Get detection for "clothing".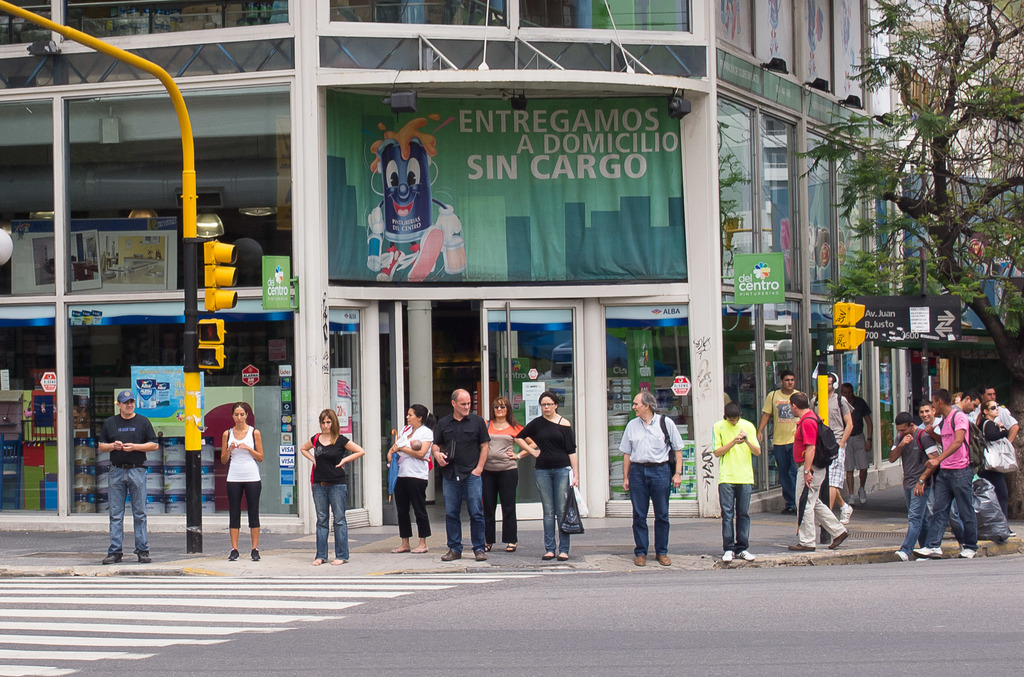
Detection: {"x1": 617, "y1": 412, "x2": 685, "y2": 562}.
